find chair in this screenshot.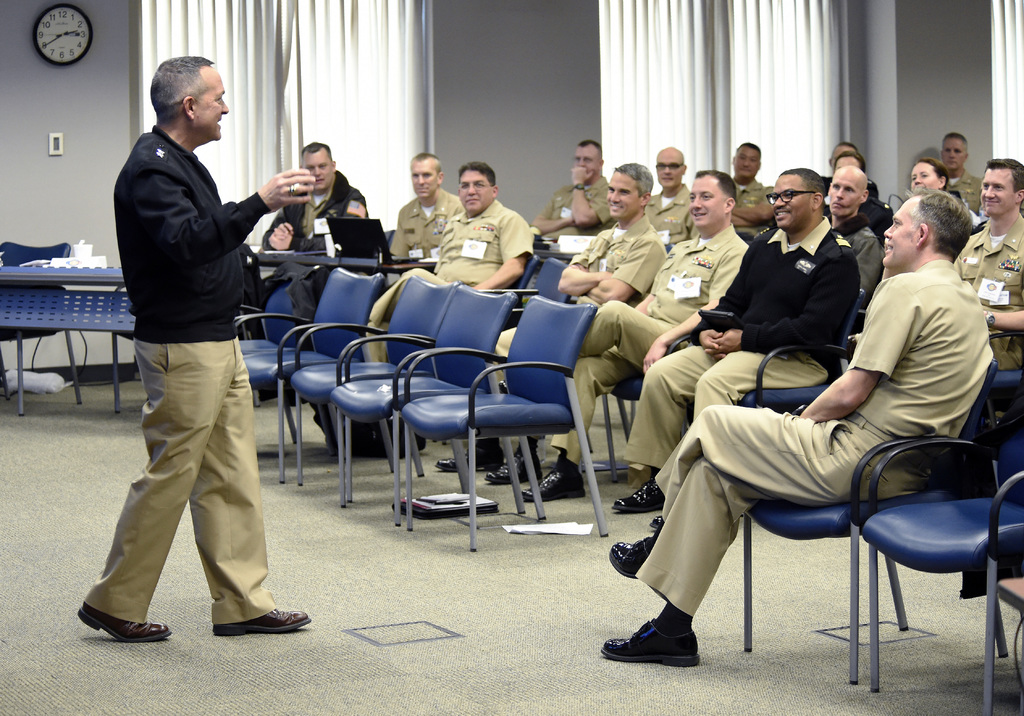
The bounding box for chair is BBox(524, 256, 582, 316).
